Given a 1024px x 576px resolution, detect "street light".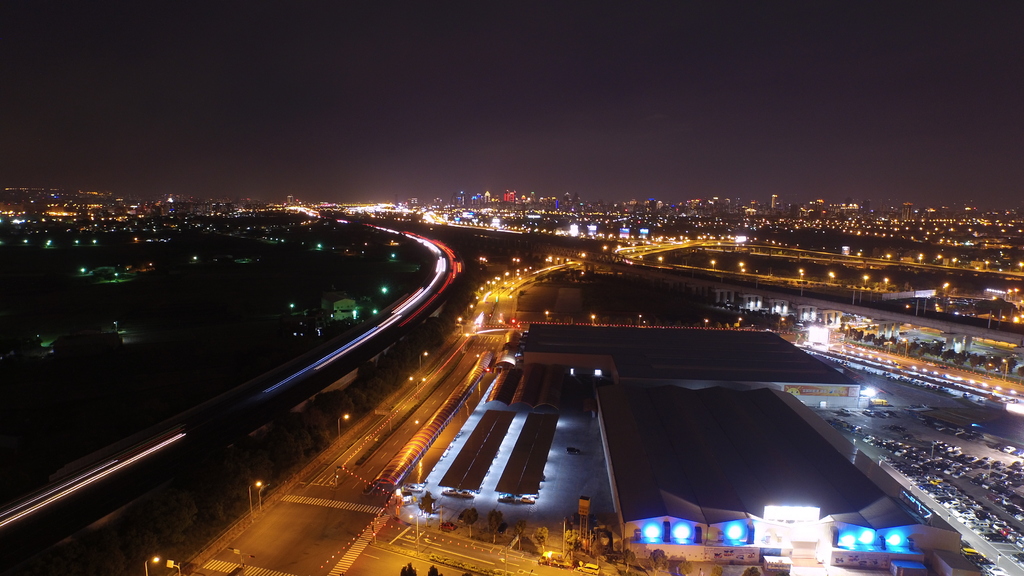
<region>416, 351, 429, 372</region>.
